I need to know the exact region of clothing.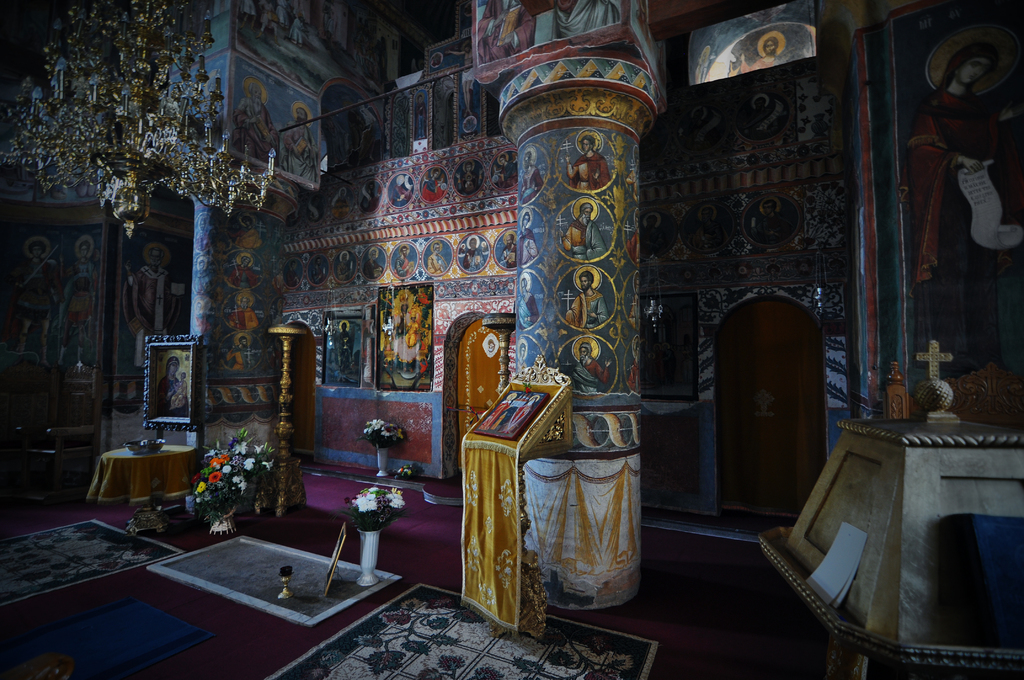
Region: select_region(241, 0, 253, 16).
